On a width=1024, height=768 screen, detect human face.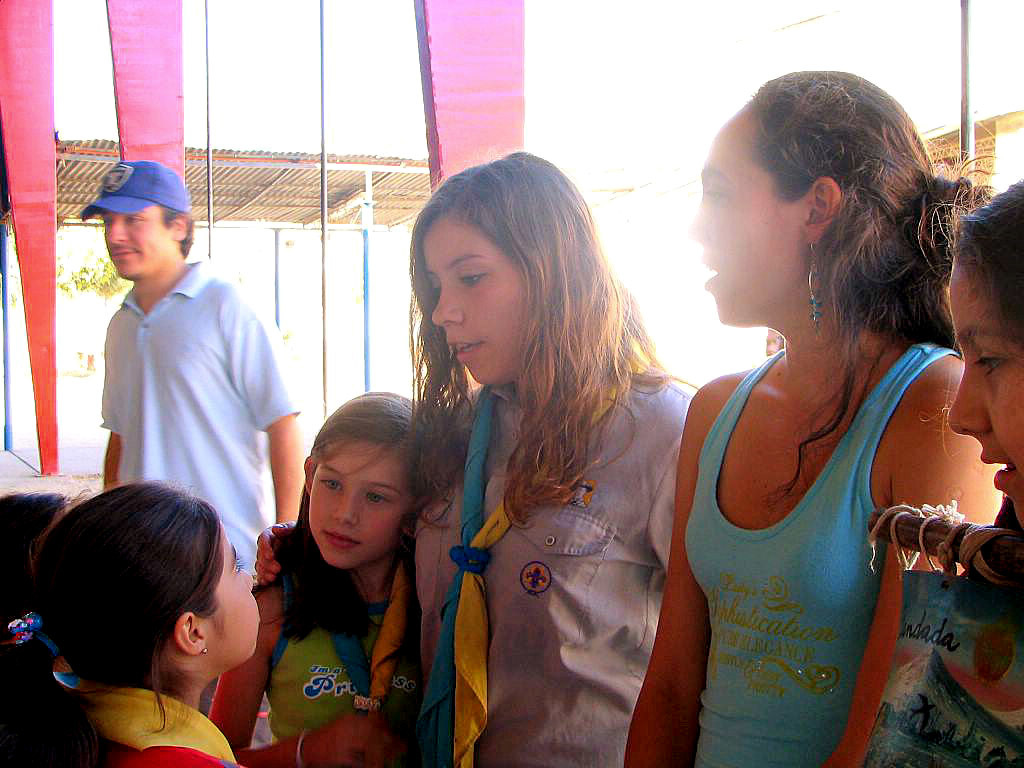
949 252 1020 520.
